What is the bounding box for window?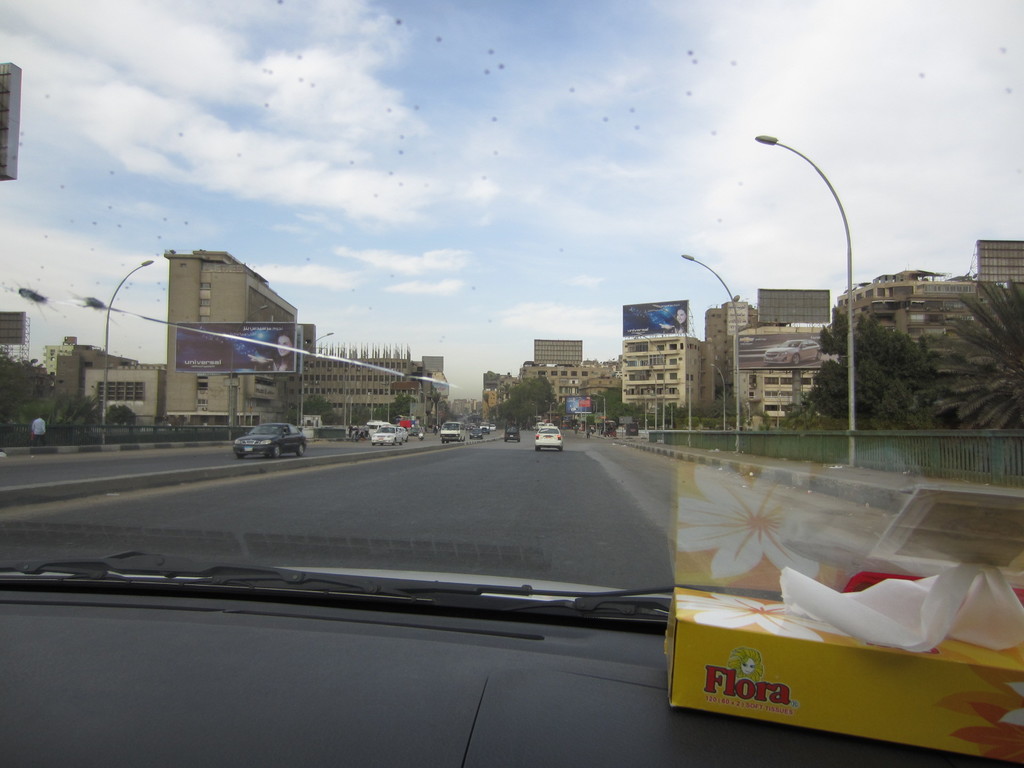
box=[638, 385, 652, 398].
